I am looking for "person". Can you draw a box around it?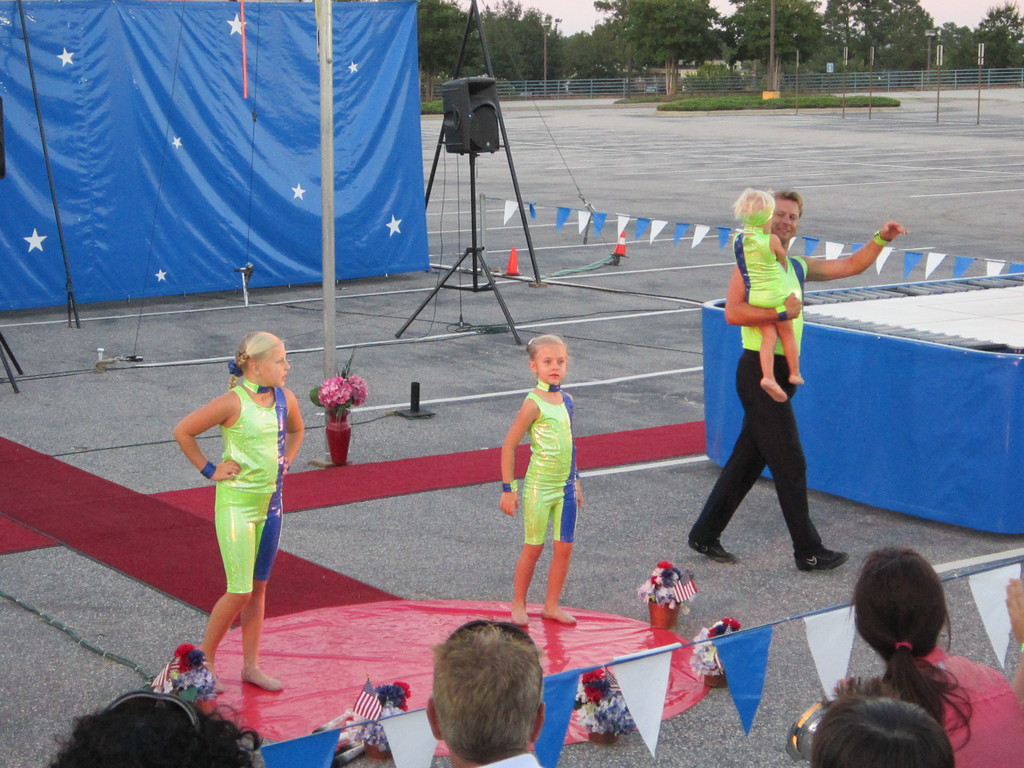
Sure, the bounding box is region(801, 547, 1023, 762).
